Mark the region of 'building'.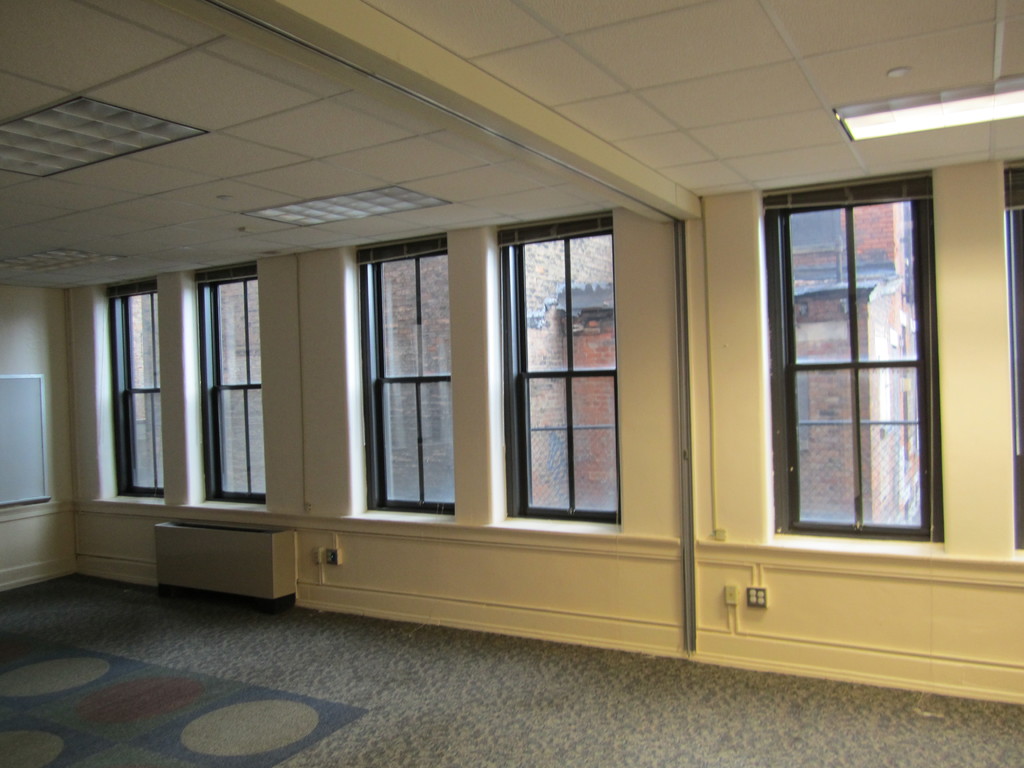
Region: (0, 0, 1023, 767).
